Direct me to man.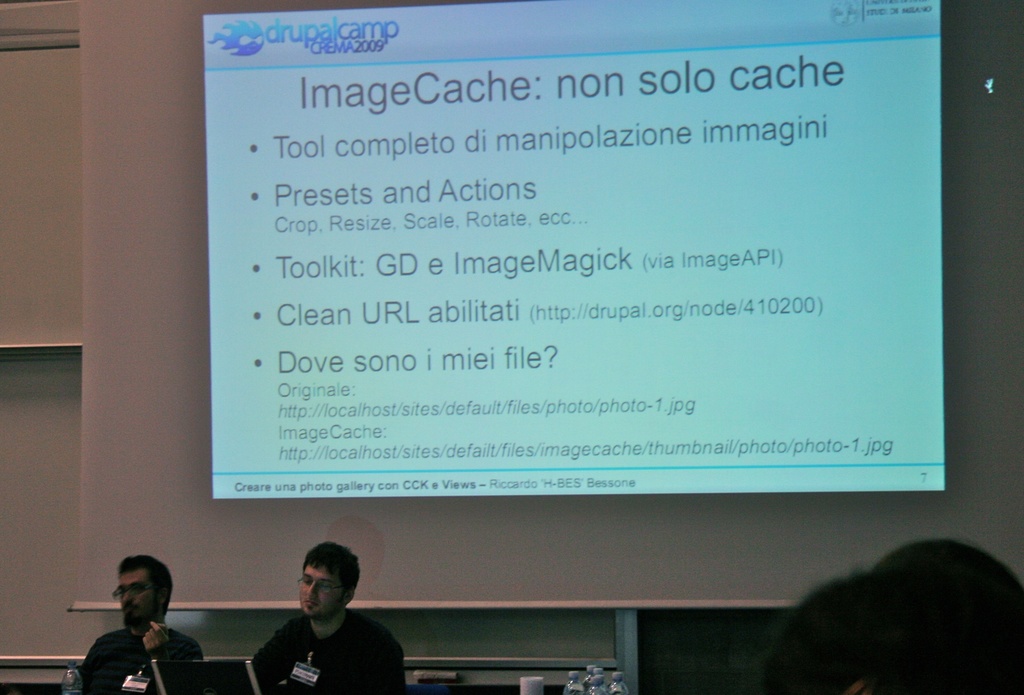
Direction: pyautogui.locateOnScreen(69, 559, 194, 687).
